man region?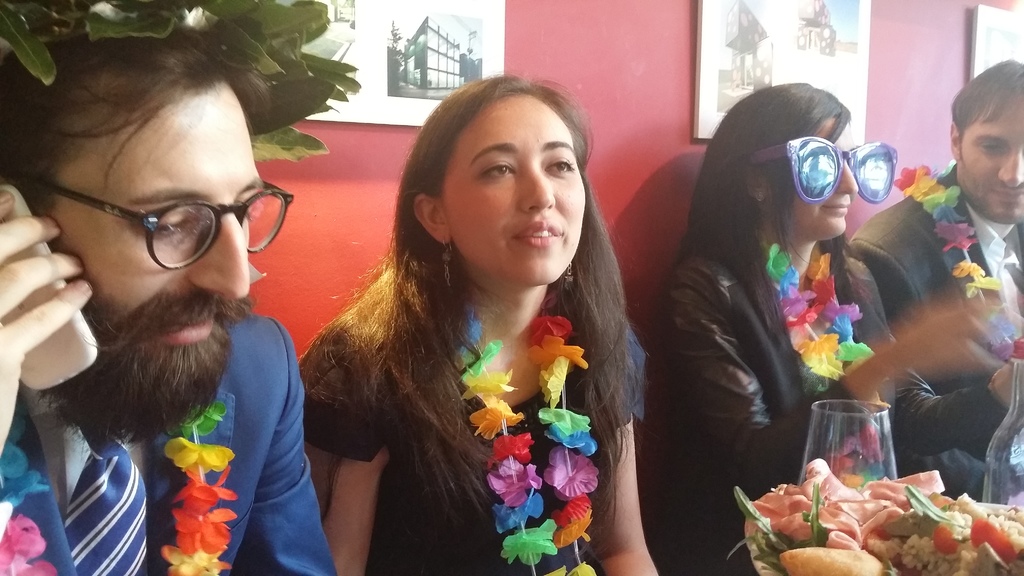
{"left": 0, "top": 27, "right": 344, "bottom": 575}
